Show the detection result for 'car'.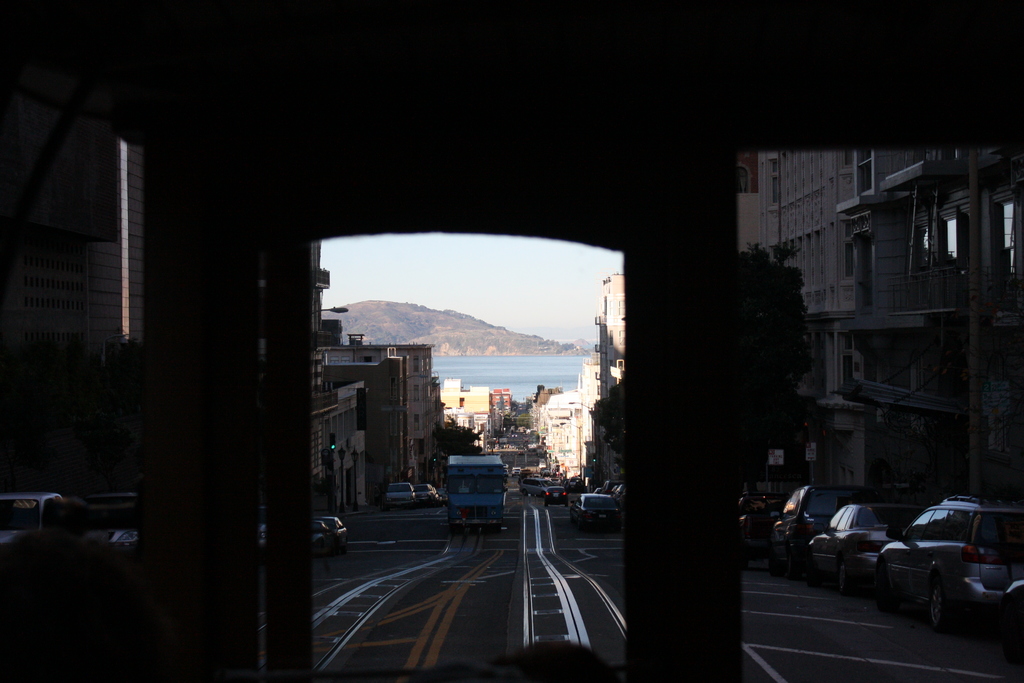
crop(413, 479, 440, 509).
